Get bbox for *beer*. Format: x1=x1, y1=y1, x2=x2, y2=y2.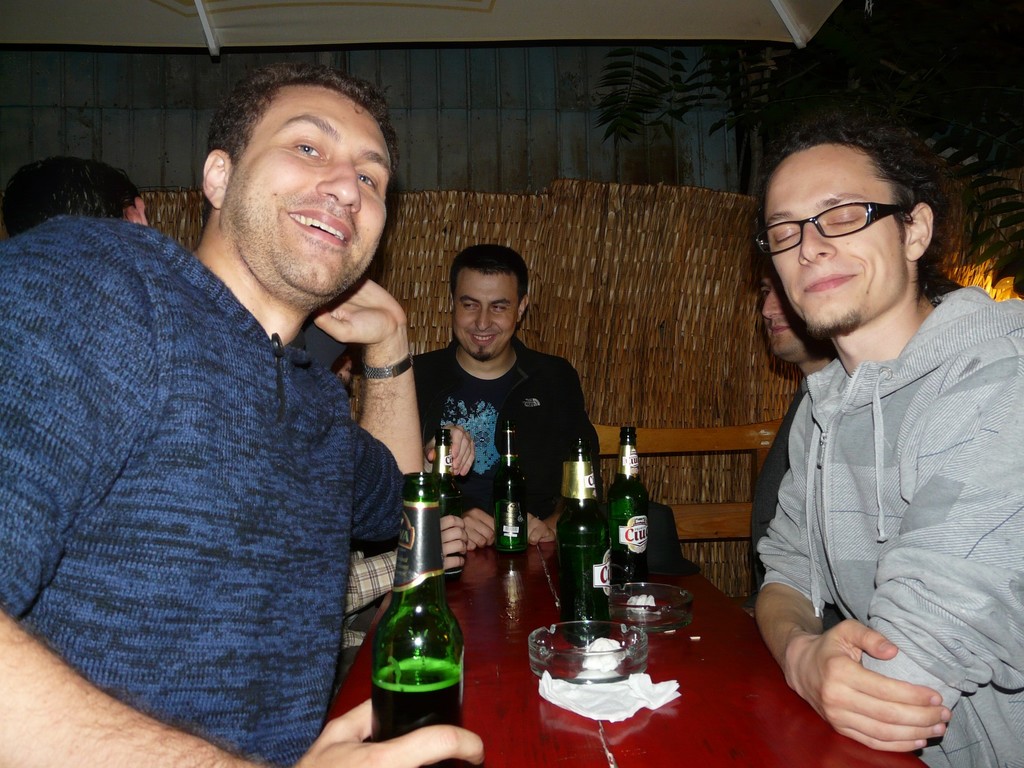
x1=497, y1=417, x2=529, y2=573.
